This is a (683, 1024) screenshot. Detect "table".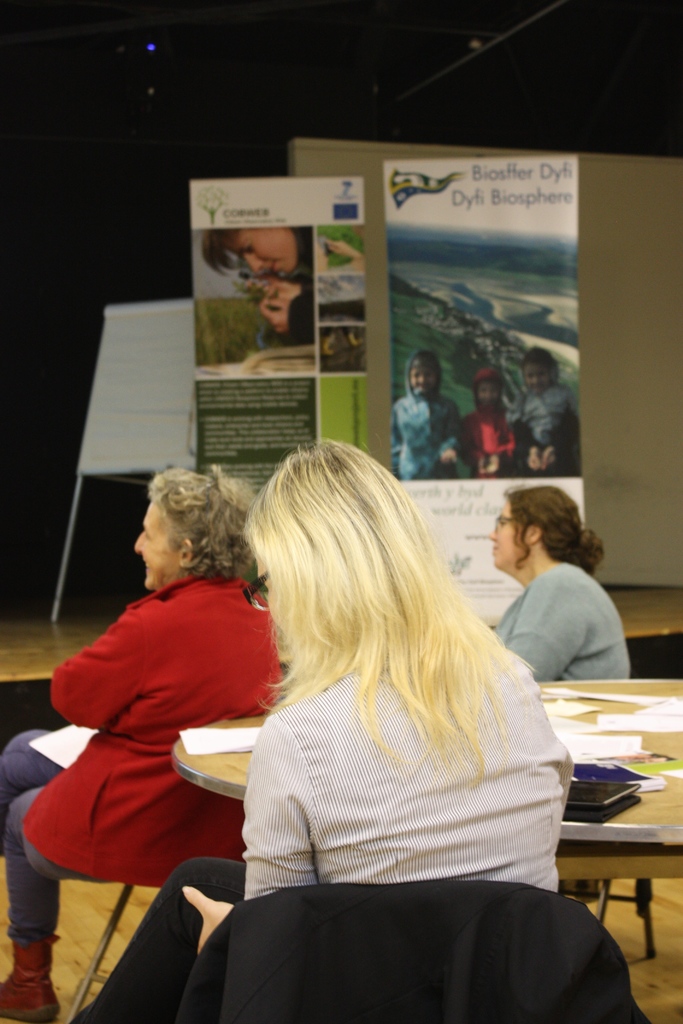
bbox=(170, 676, 682, 886).
